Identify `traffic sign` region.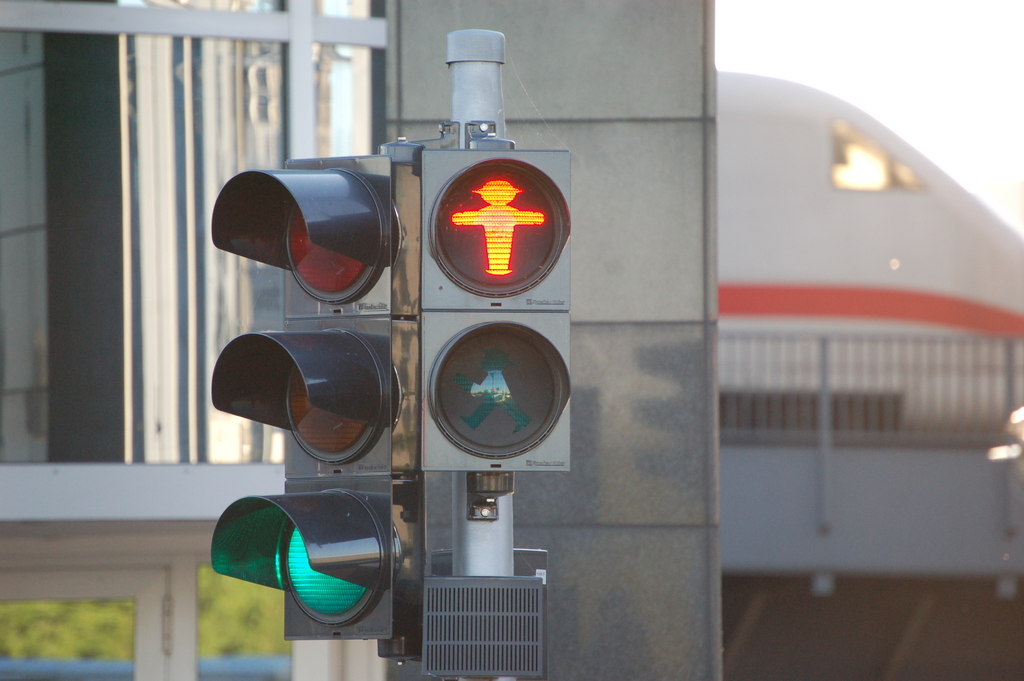
Region: 456:347:542:439.
